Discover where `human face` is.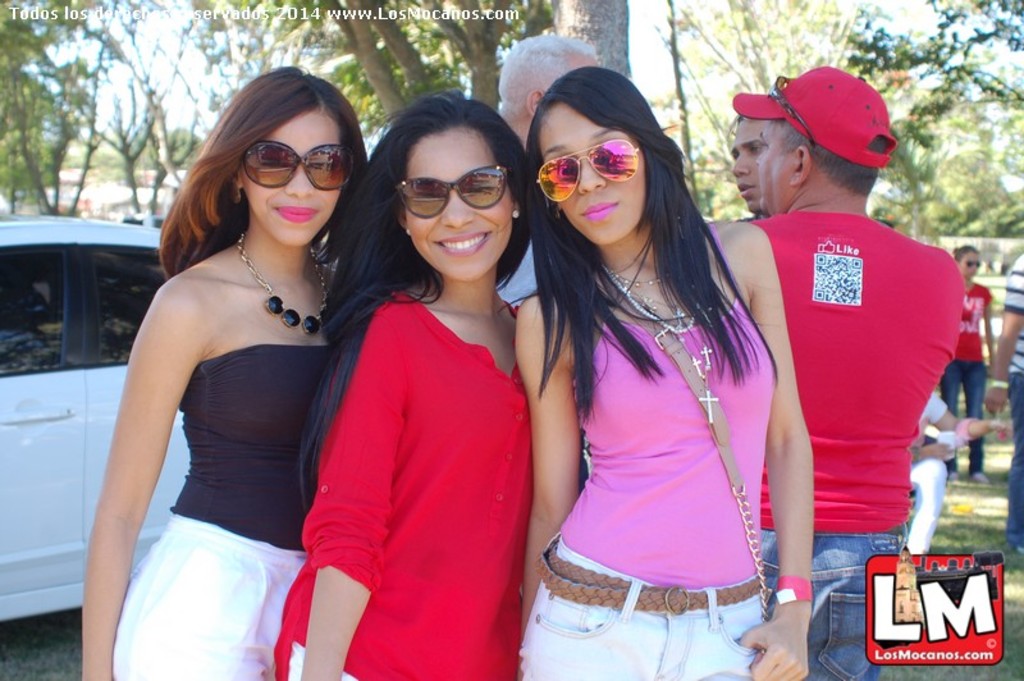
Discovered at (x1=754, y1=119, x2=799, y2=206).
